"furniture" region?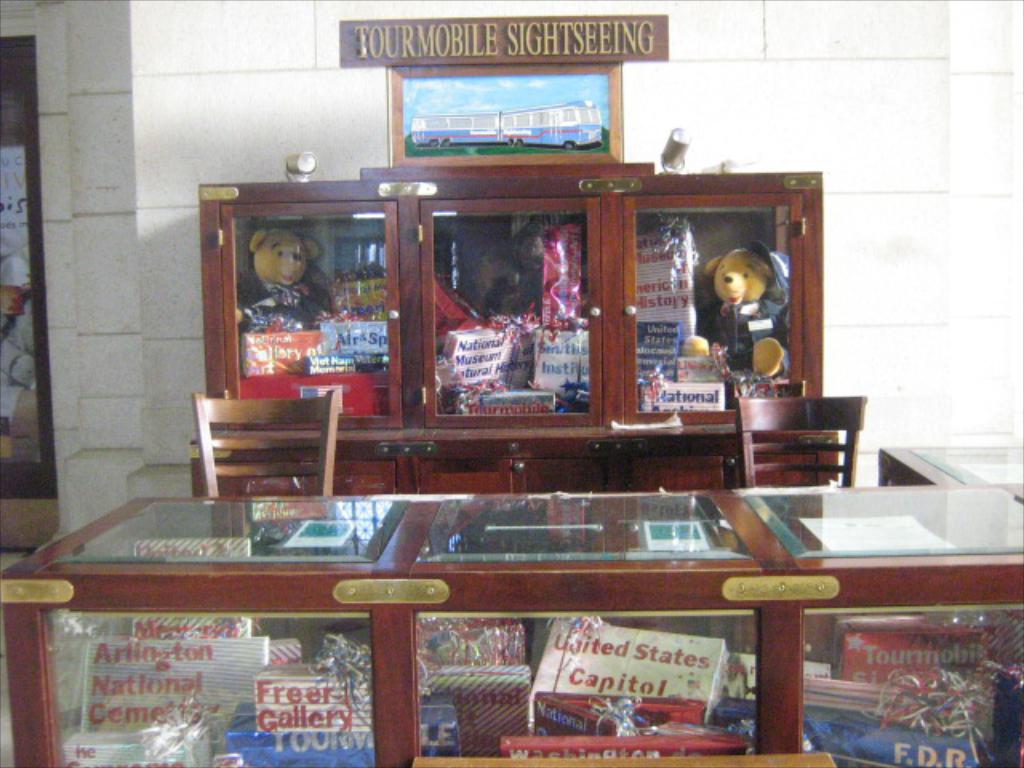
BBox(0, 445, 1022, 766)
